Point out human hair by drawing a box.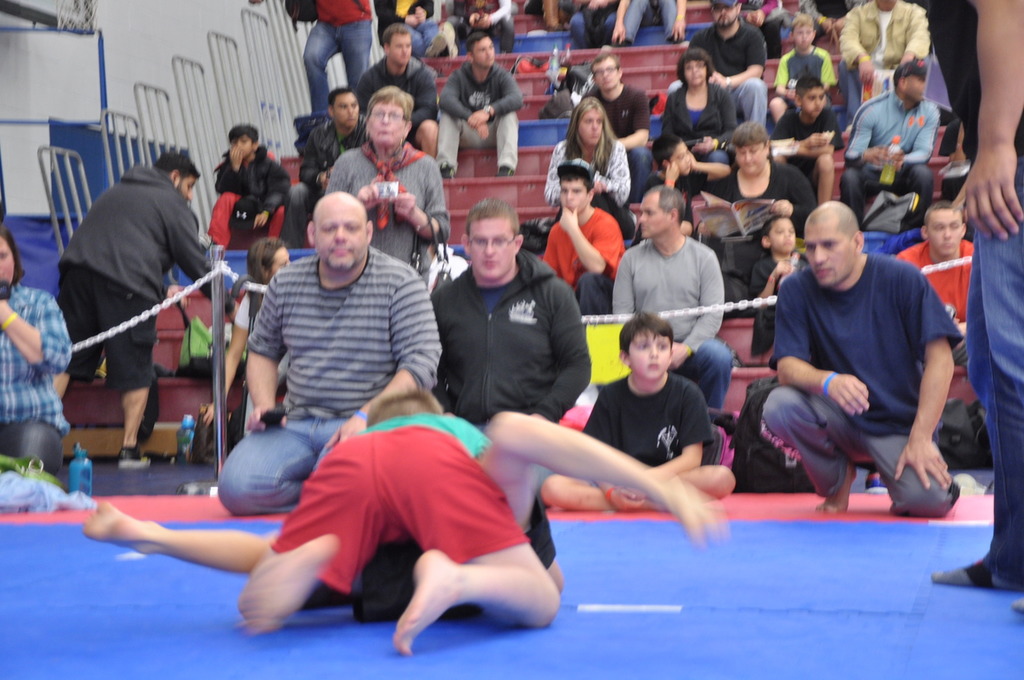
<box>925,200,963,228</box>.
